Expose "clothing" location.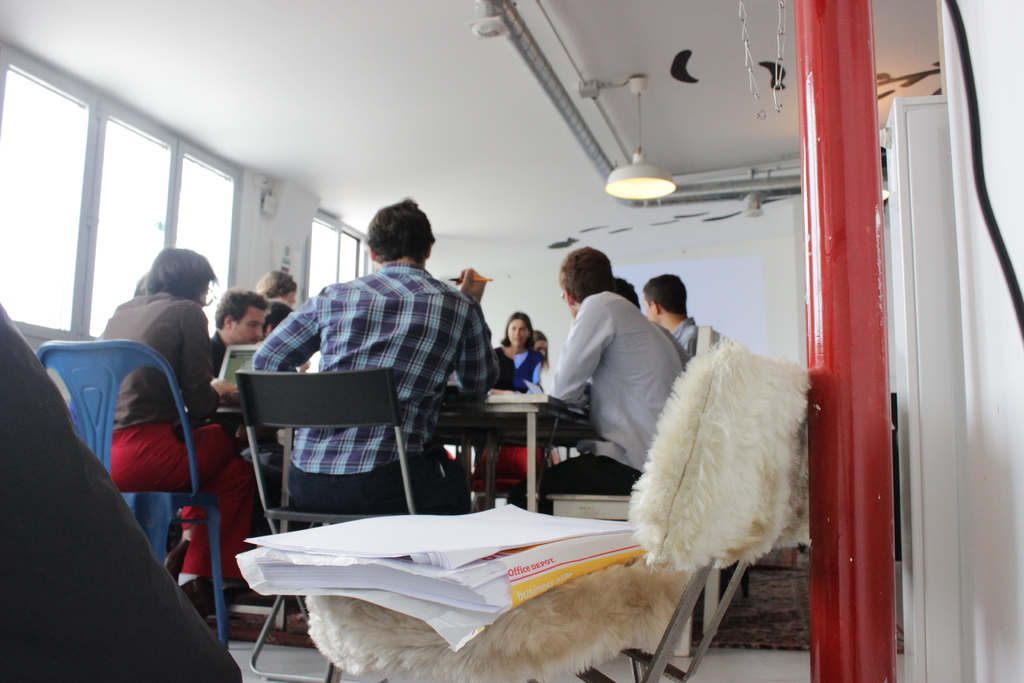
Exposed at [x1=89, y1=296, x2=253, y2=582].
